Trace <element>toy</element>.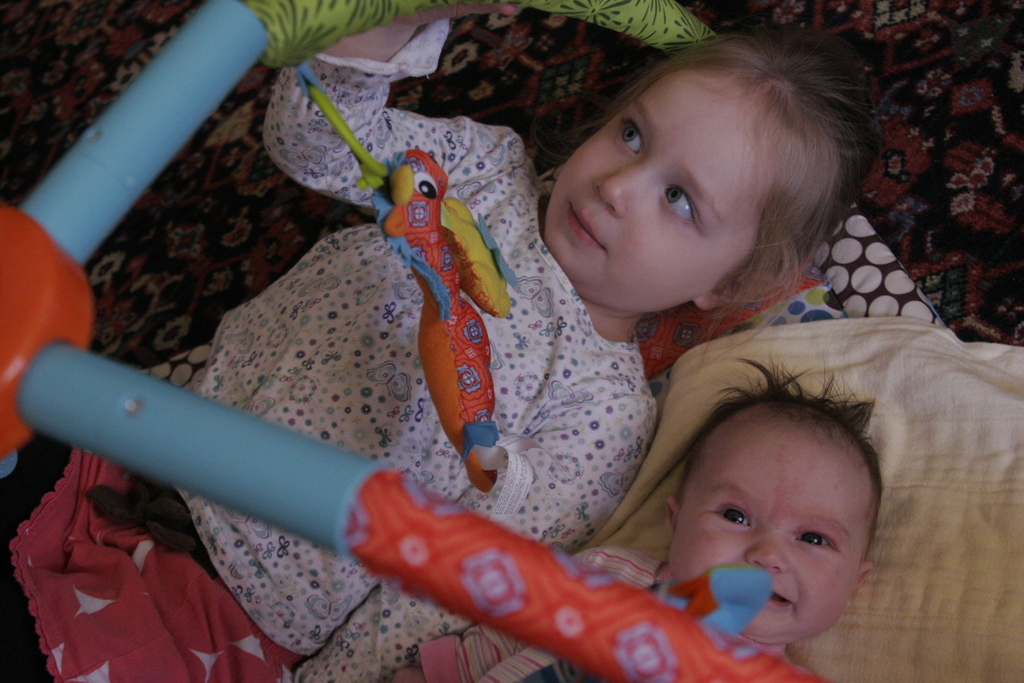
Traced to <bbox>285, 52, 527, 491</bbox>.
